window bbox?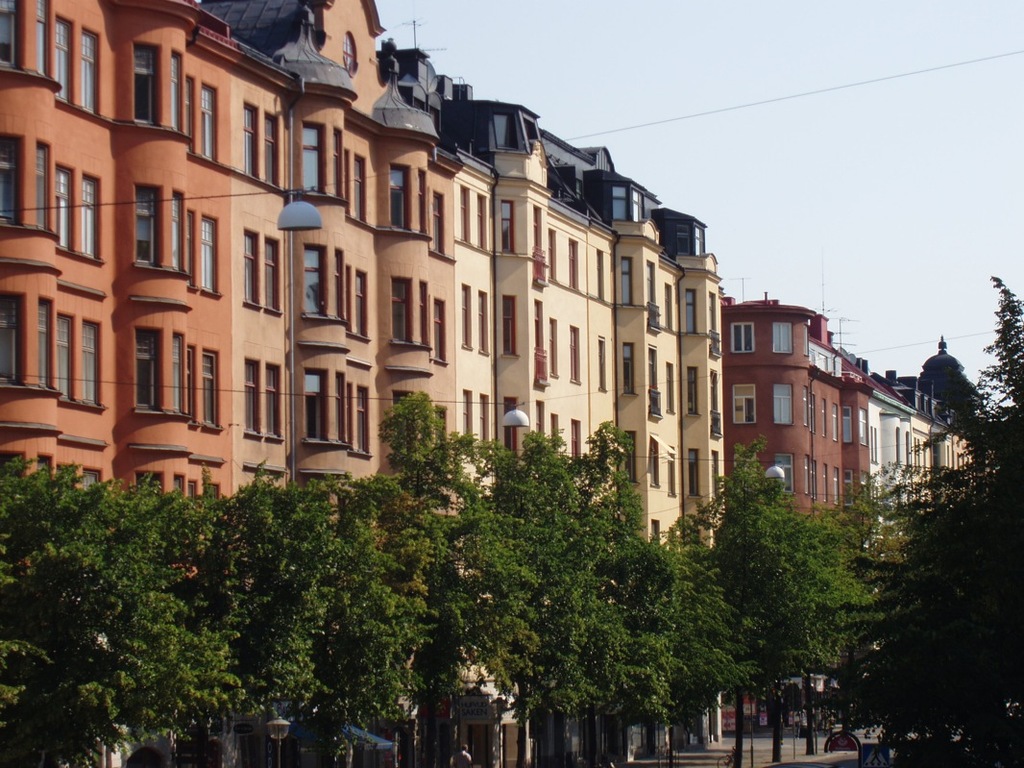
[535,404,543,427]
